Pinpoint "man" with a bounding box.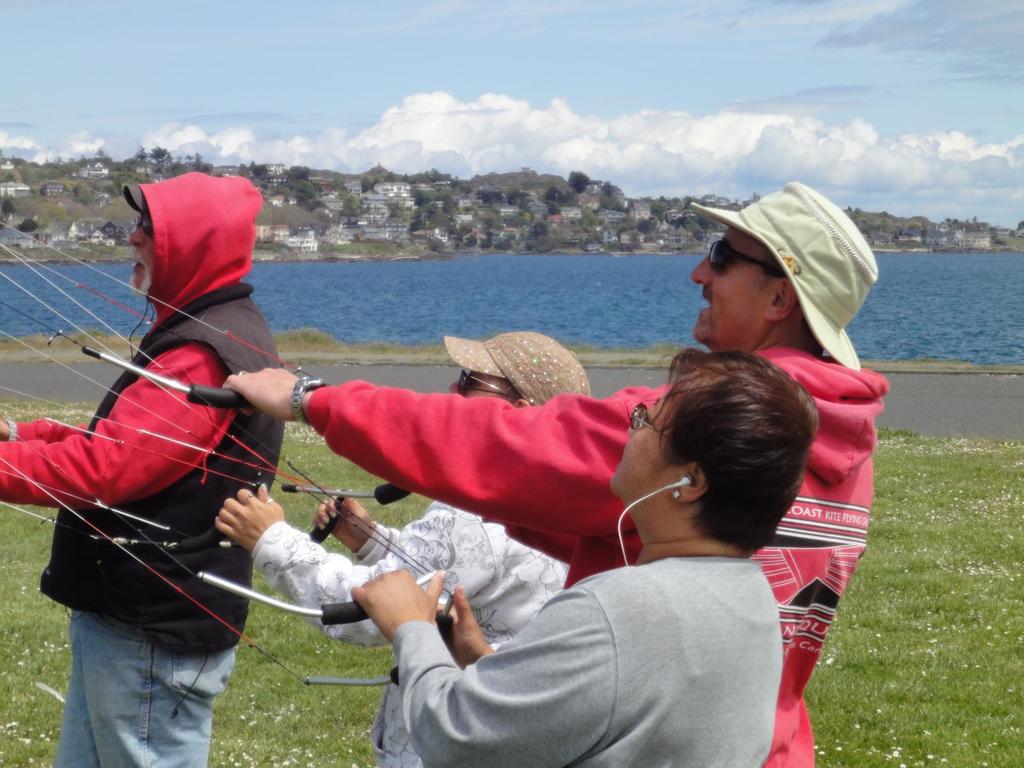
222/177/891/767.
